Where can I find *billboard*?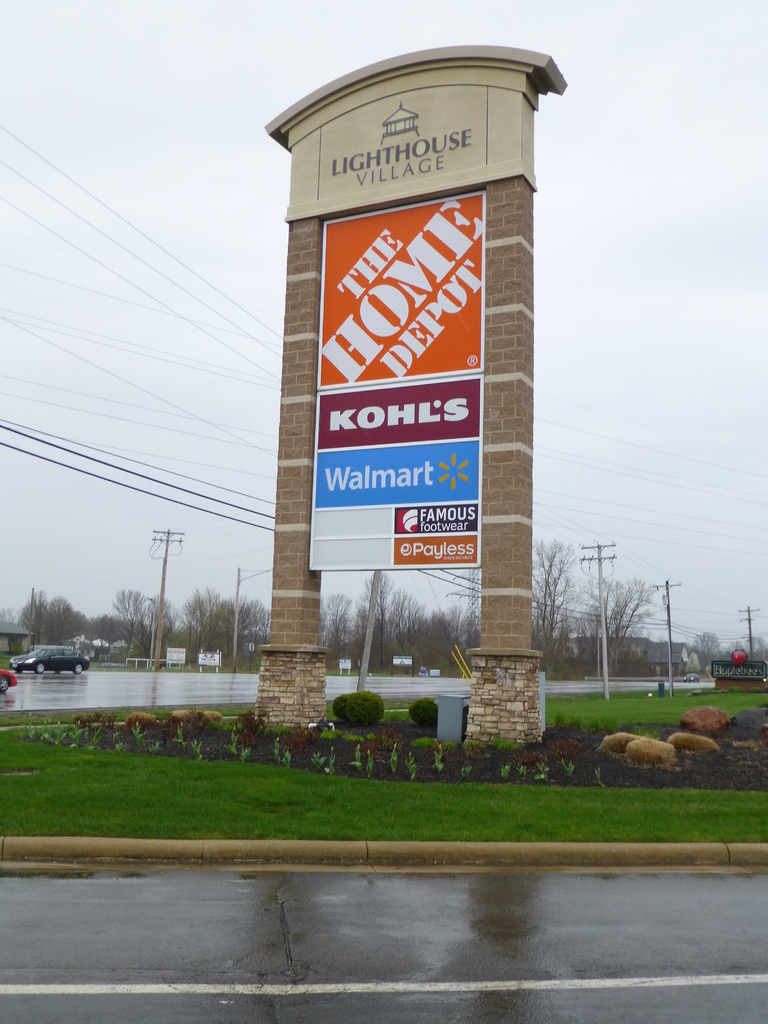
You can find it at box(311, 201, 485, 388).
